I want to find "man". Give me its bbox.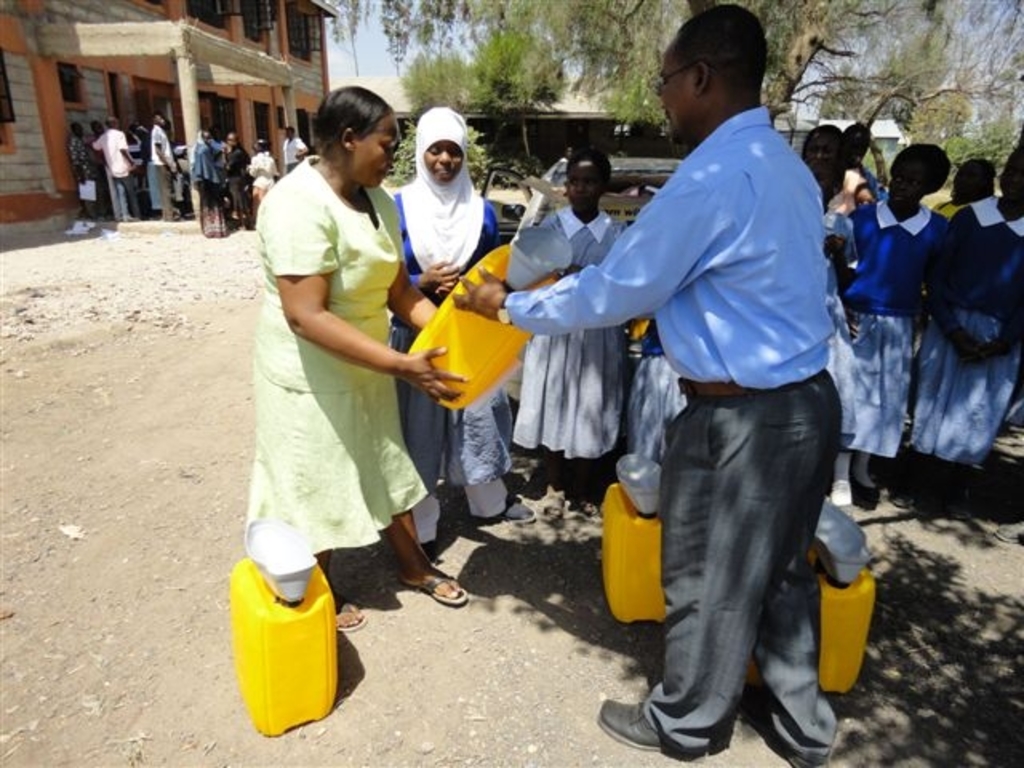
(70,123,106,219).
